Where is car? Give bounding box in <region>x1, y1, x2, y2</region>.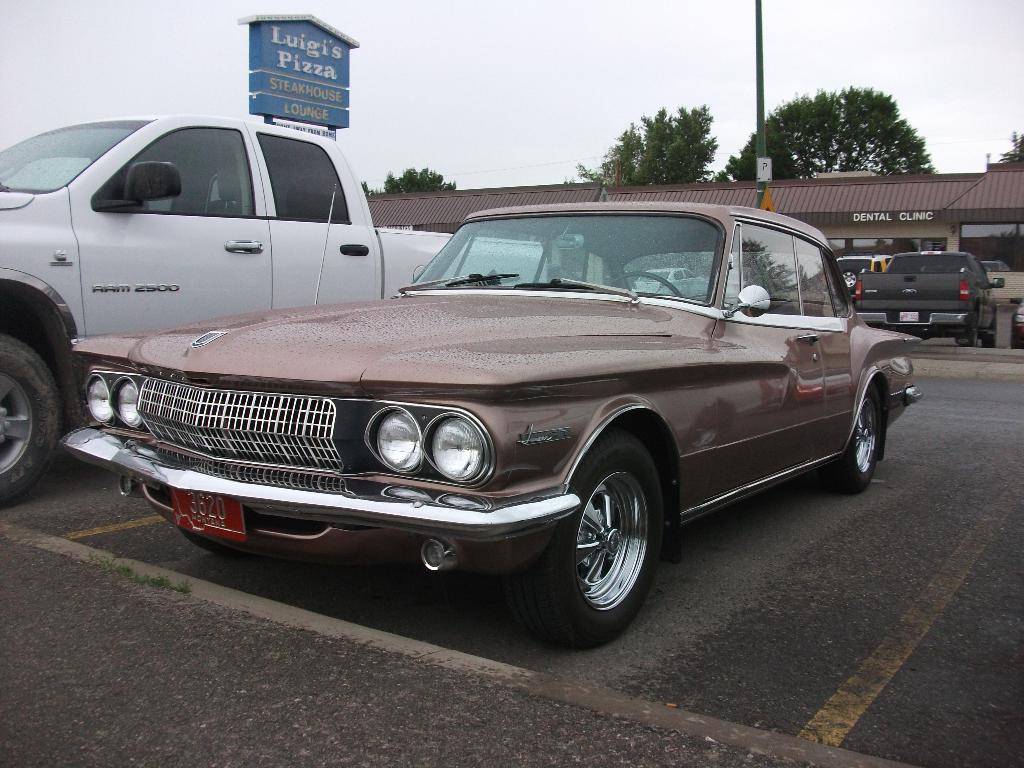
<region>854, 250, 1005, 349</region>.
